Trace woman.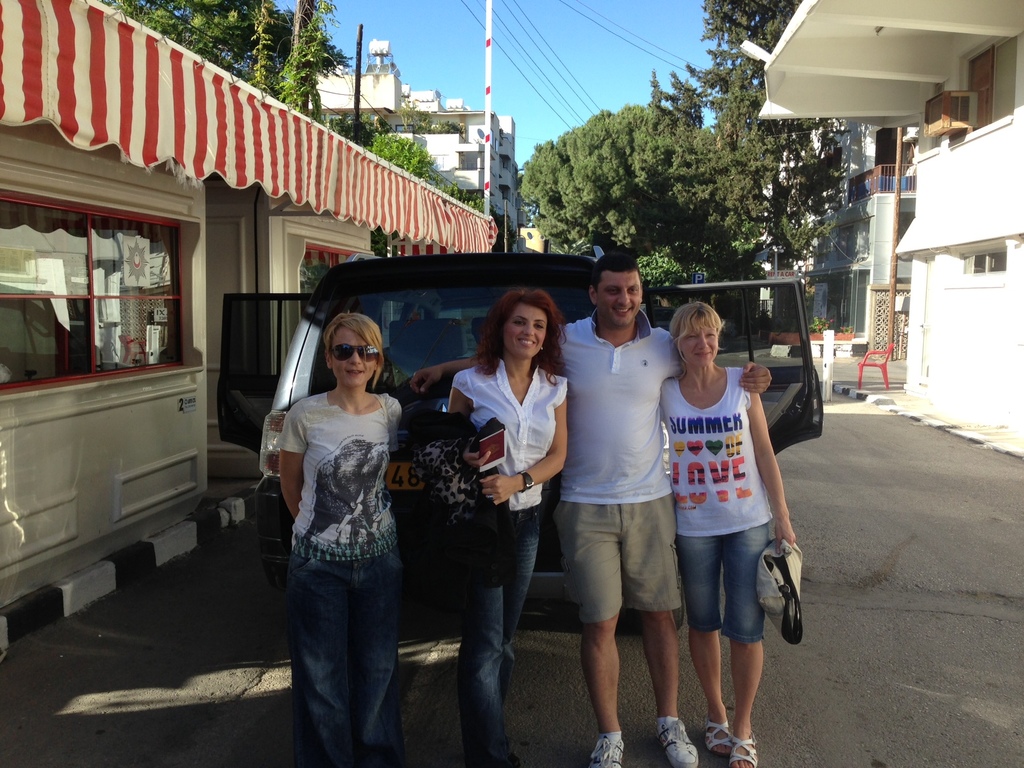
Traced to region(660, 301, 797, 767).
